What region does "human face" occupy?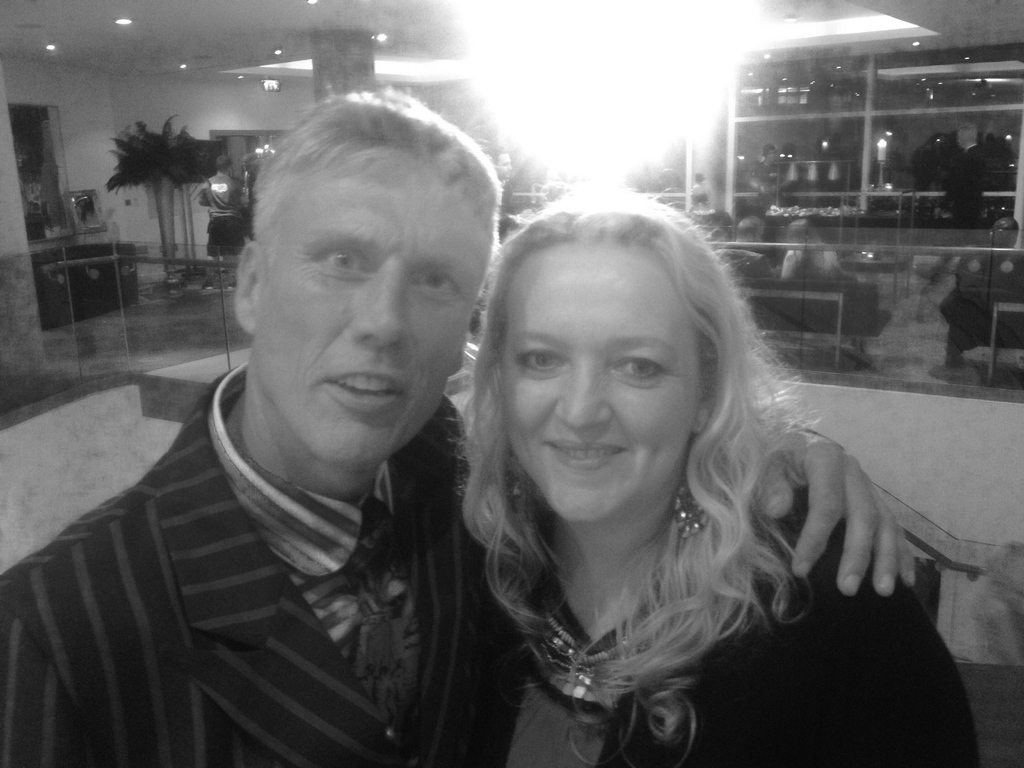
<bbox>255, 182, 485, 472</bbox>.
